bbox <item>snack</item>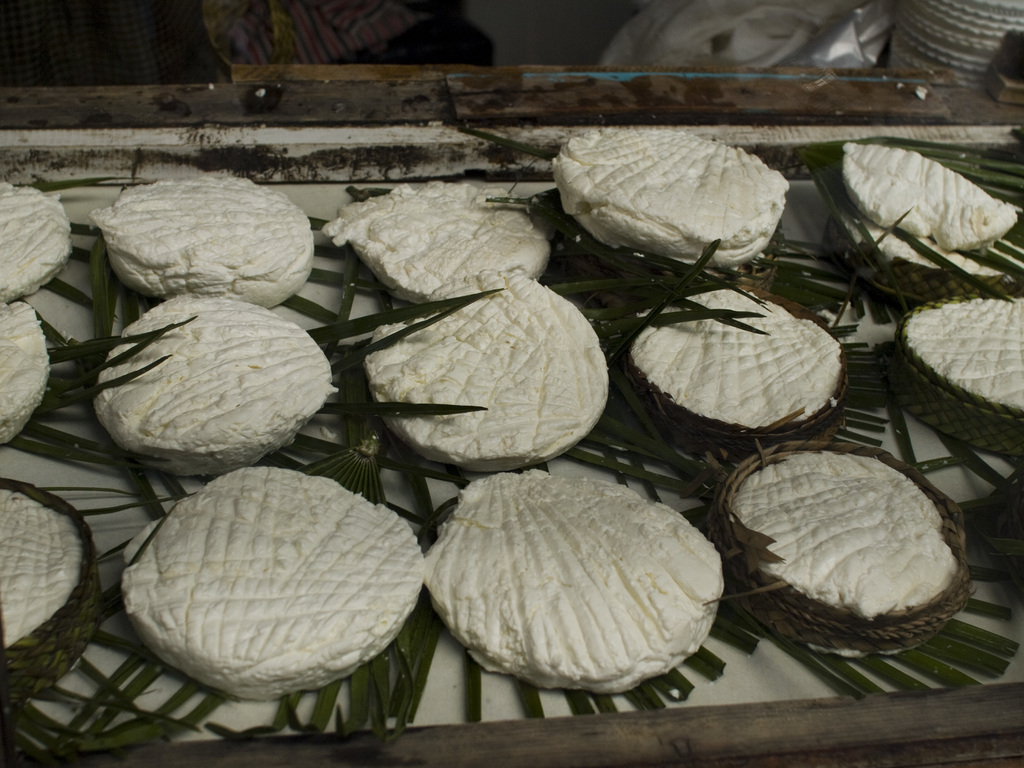
355:262:612:474
